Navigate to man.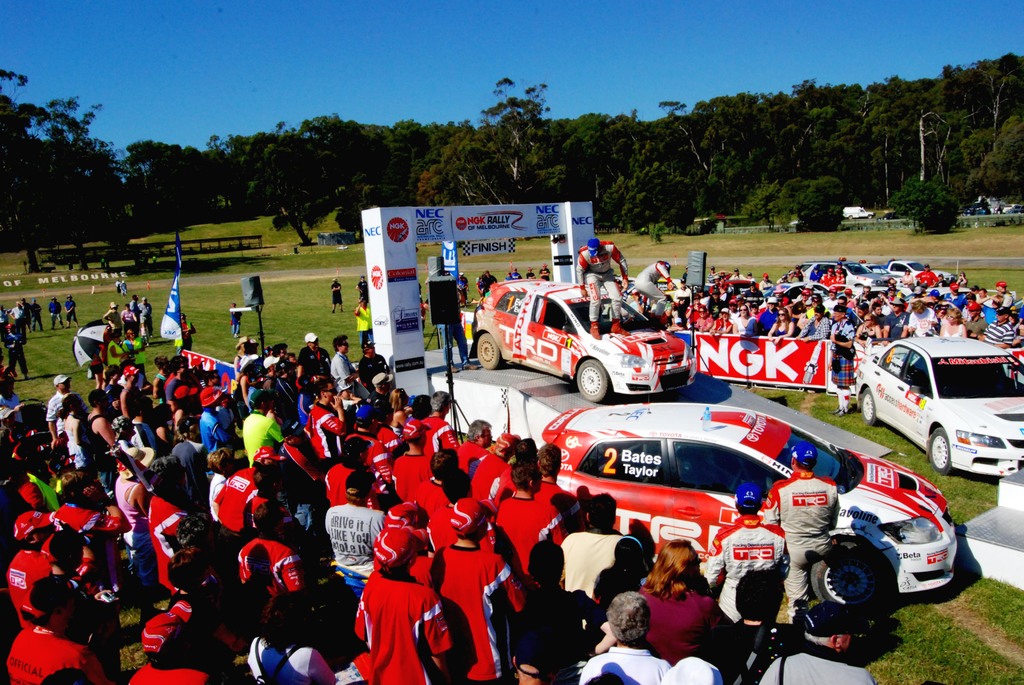
Navigation target: x1=573 y1=239 x2=634 y2=340.
